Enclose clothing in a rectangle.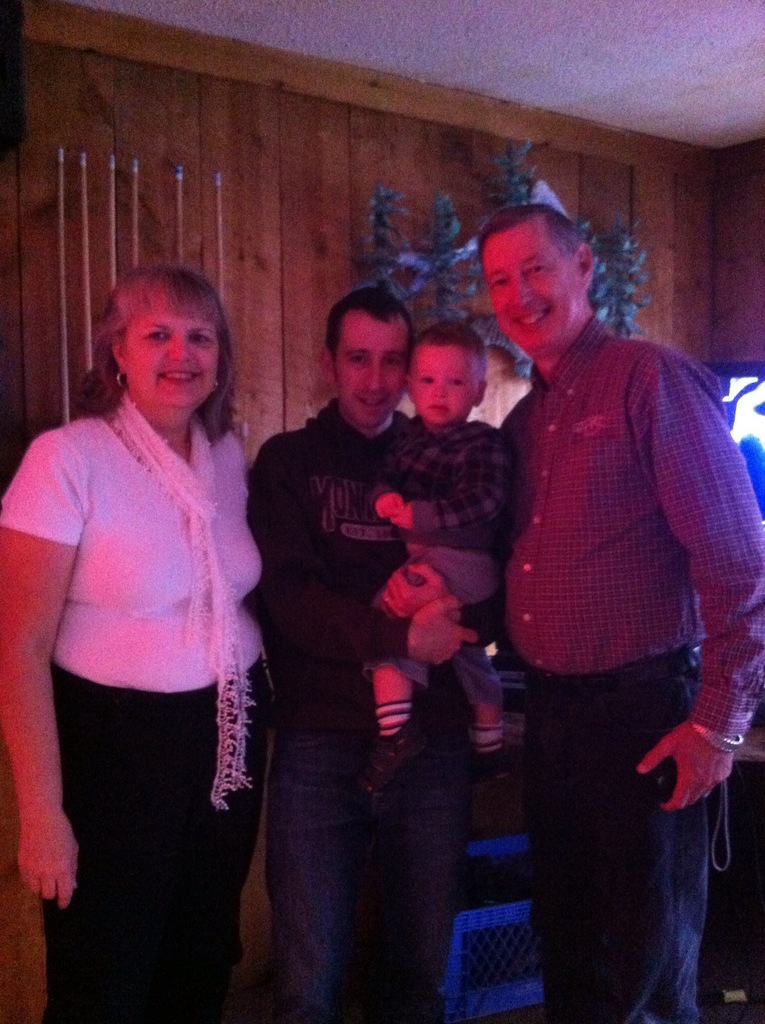
region(478, 253, 744, 857).
